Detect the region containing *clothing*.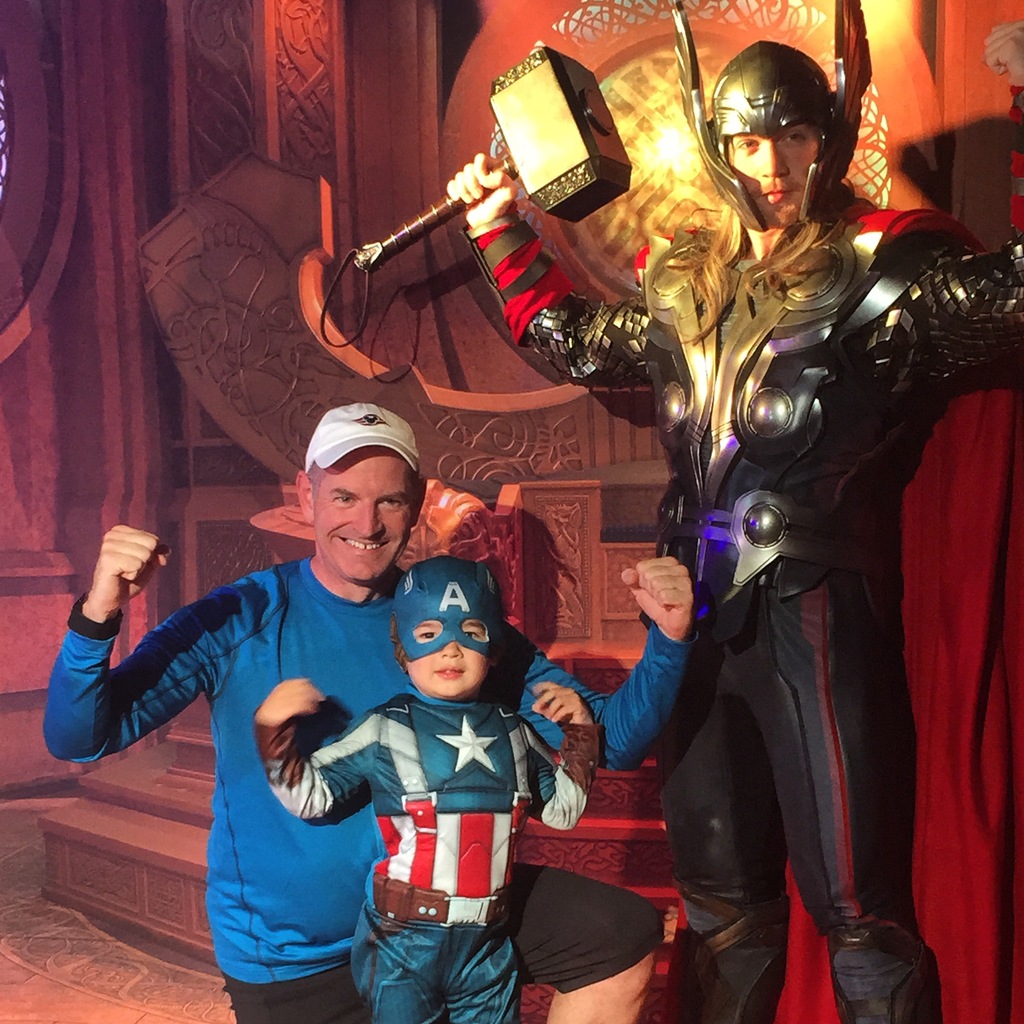
box(453, 225, 993, 975).
